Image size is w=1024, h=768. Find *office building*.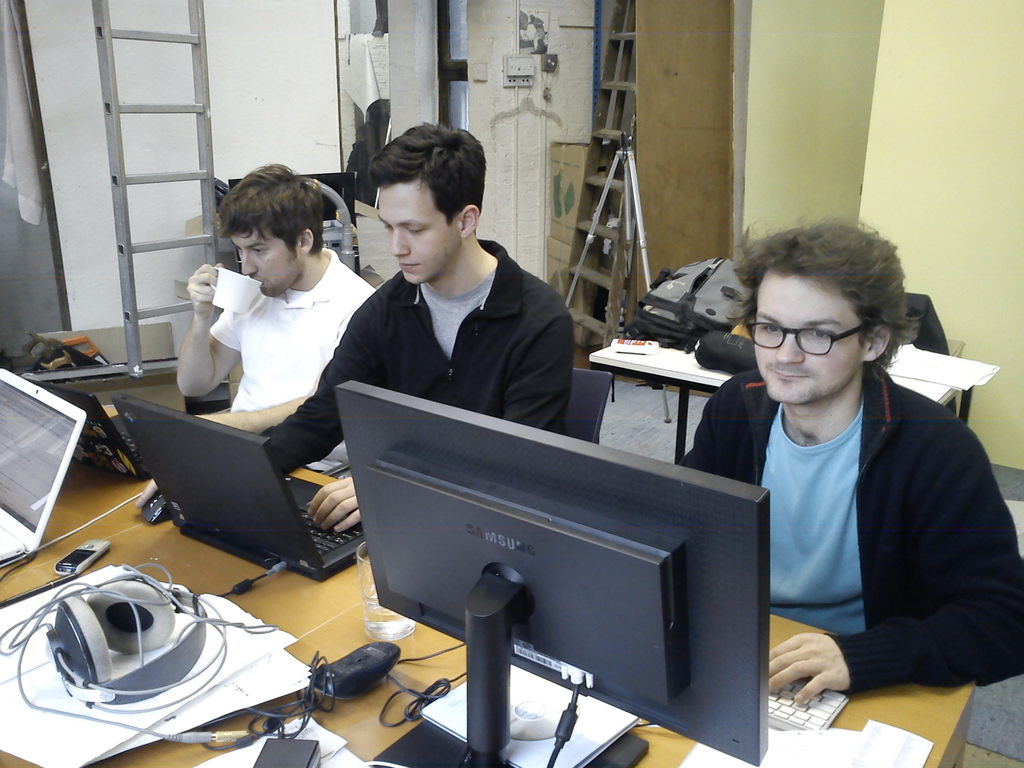
{"left": 0, "top": 106, "right": 1009, "bottom": 767}.
